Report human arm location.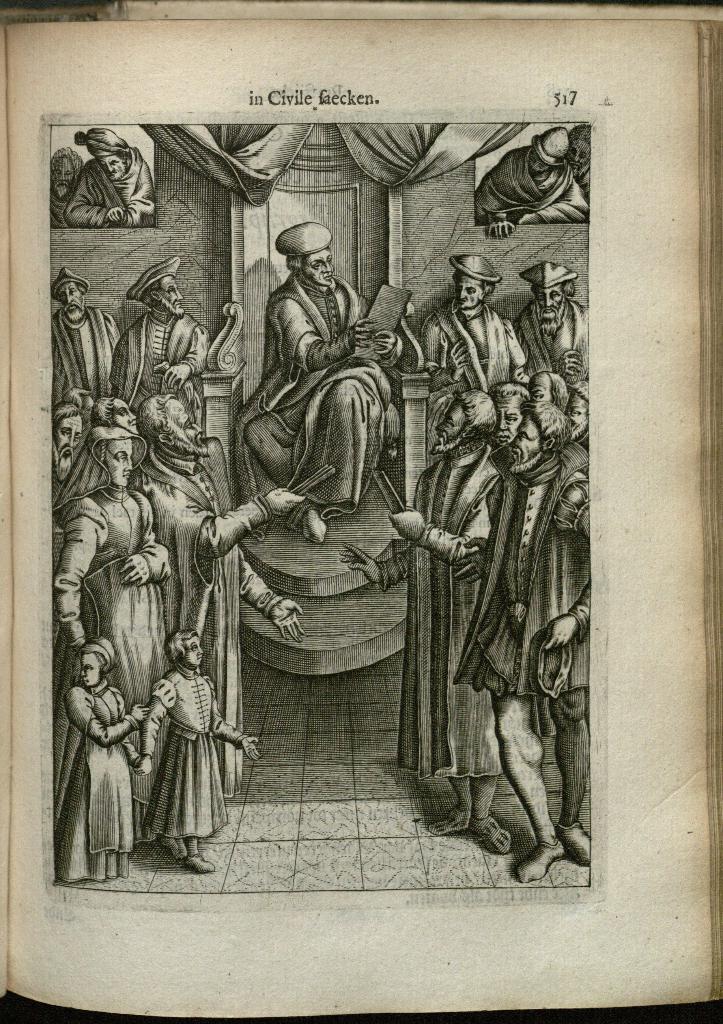
Report: select_region(524, 367, 582, 452).
